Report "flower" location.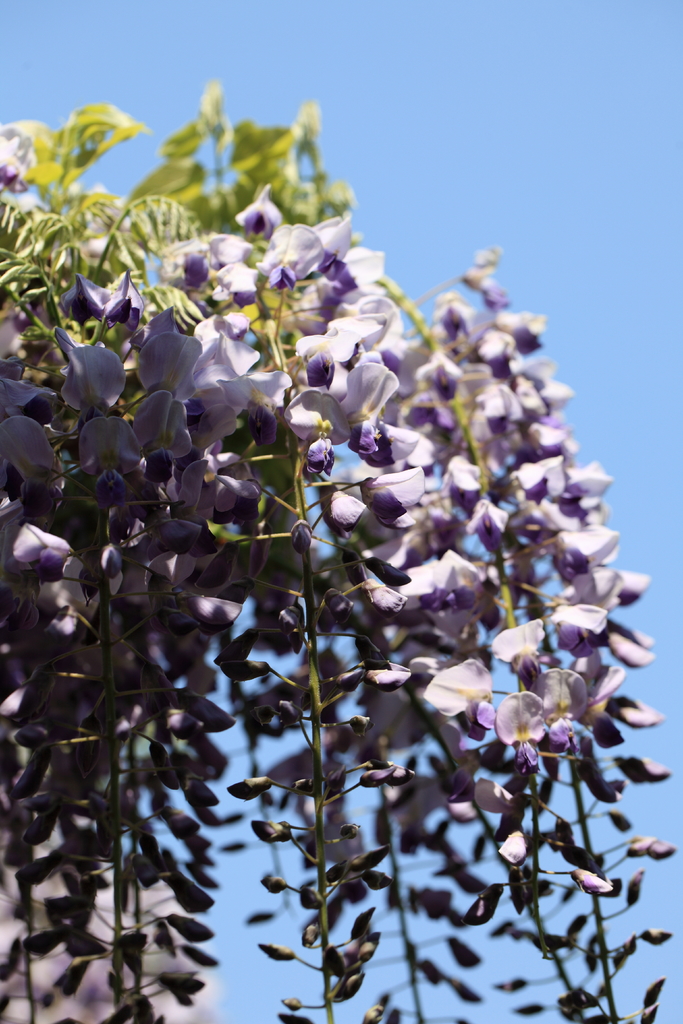
Report: box(284, 374, 427, 461).
